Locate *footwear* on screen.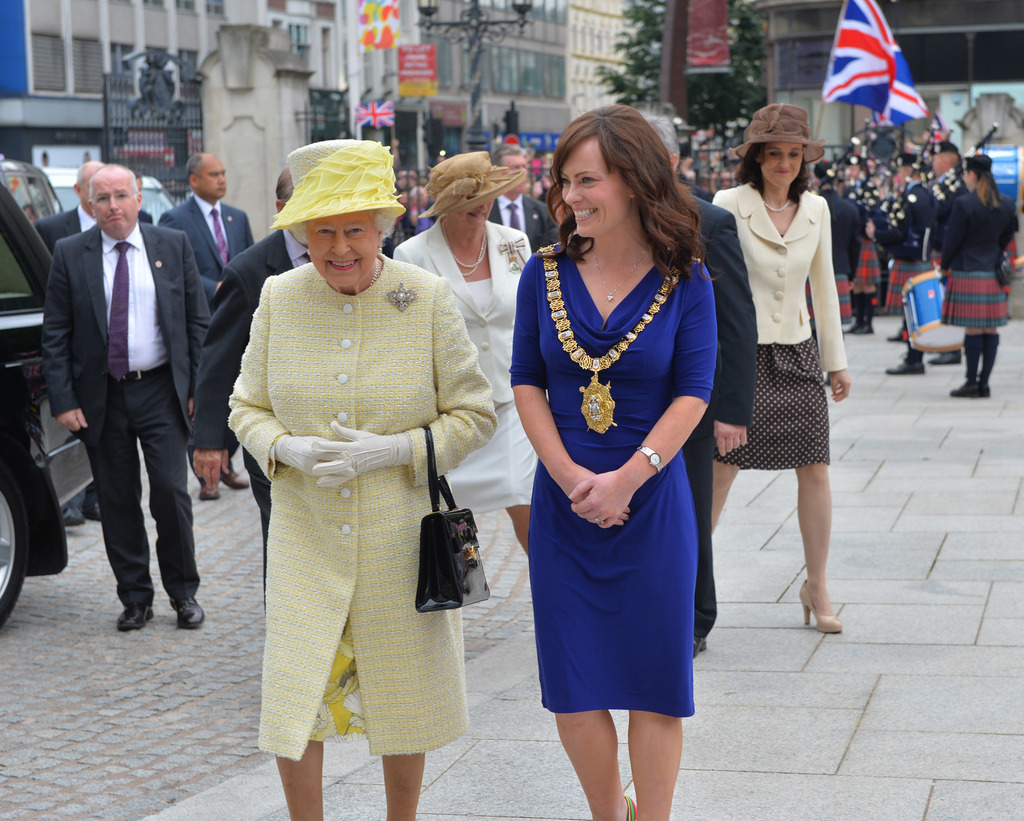
On screen at [886, 353, 920, 371].
